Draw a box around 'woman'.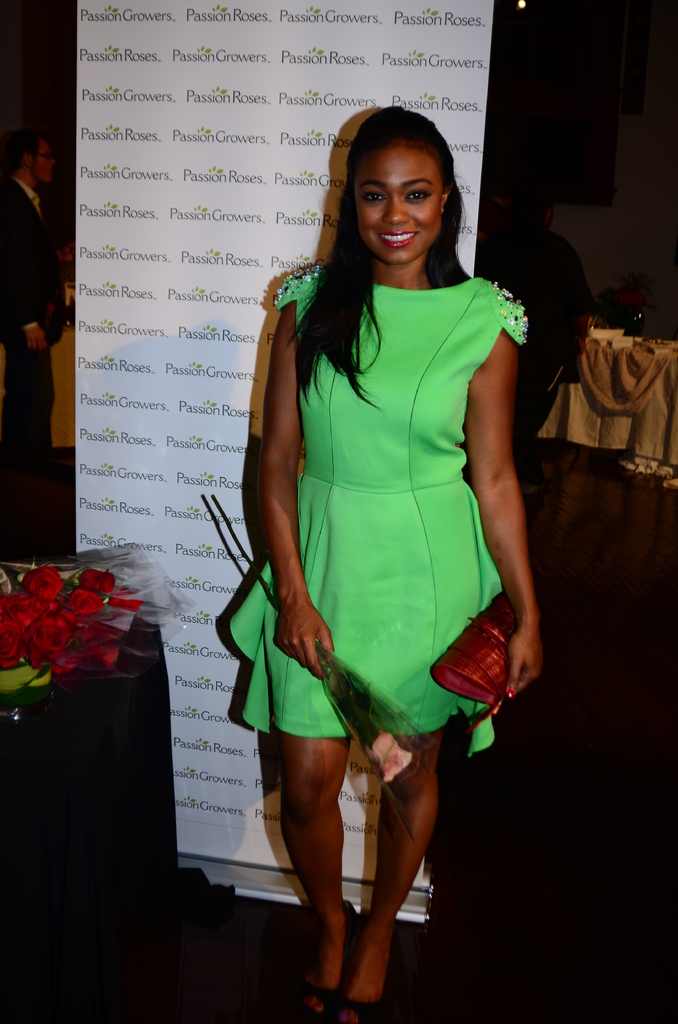
select_region(215, 113, 551, 1011).
